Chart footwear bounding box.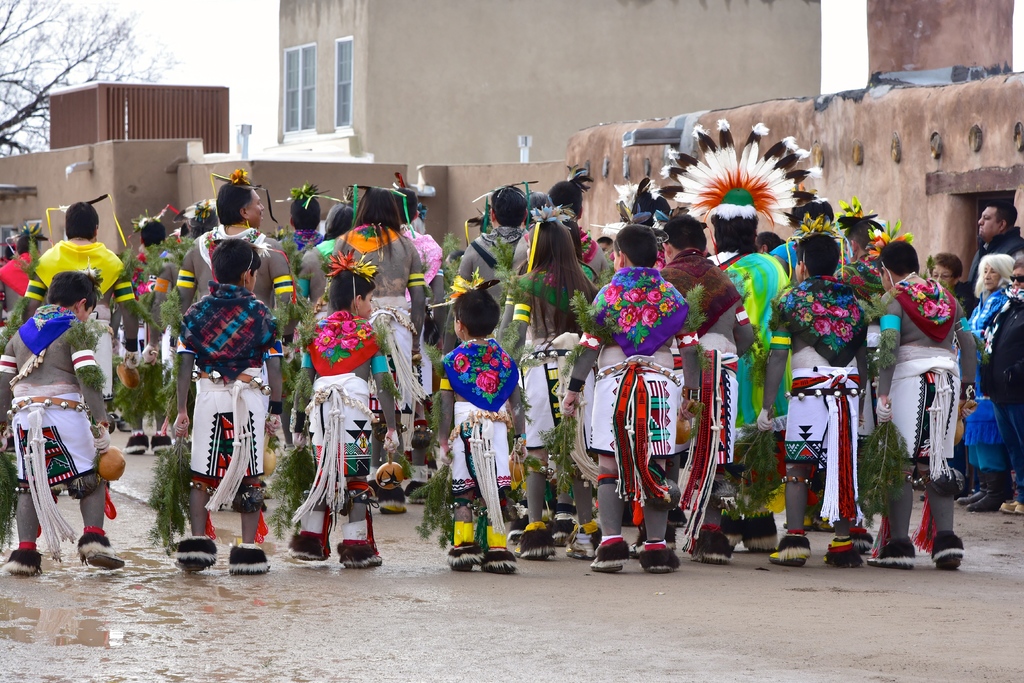
Charted: [left=825, top=538, right=862, bottom=568].
